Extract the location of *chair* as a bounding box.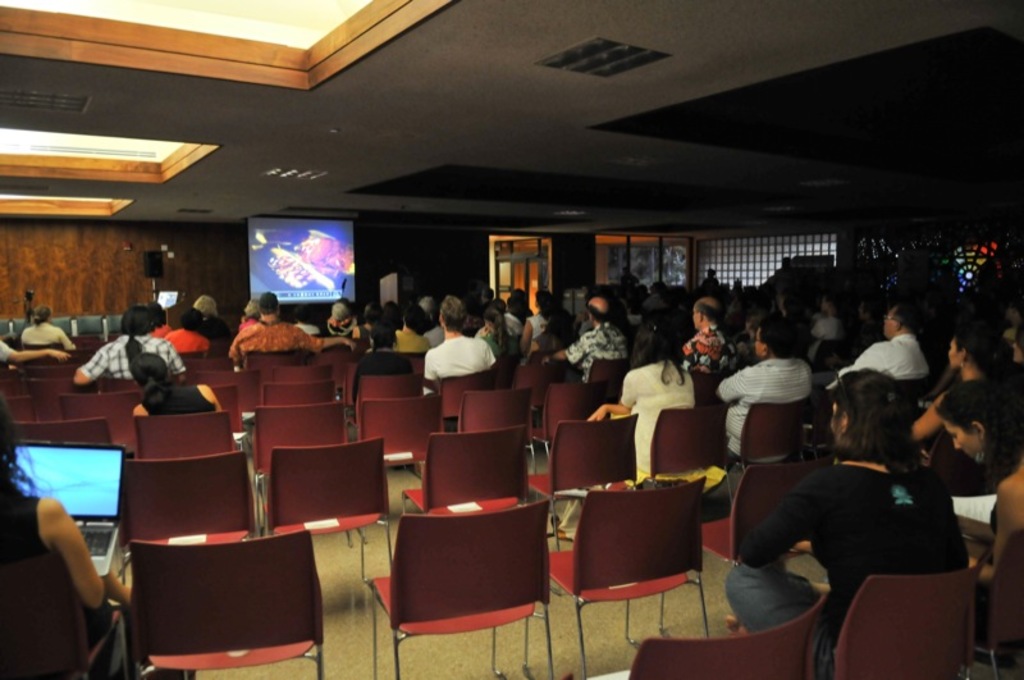
left=24, top=362, right=64, bottom=391.
